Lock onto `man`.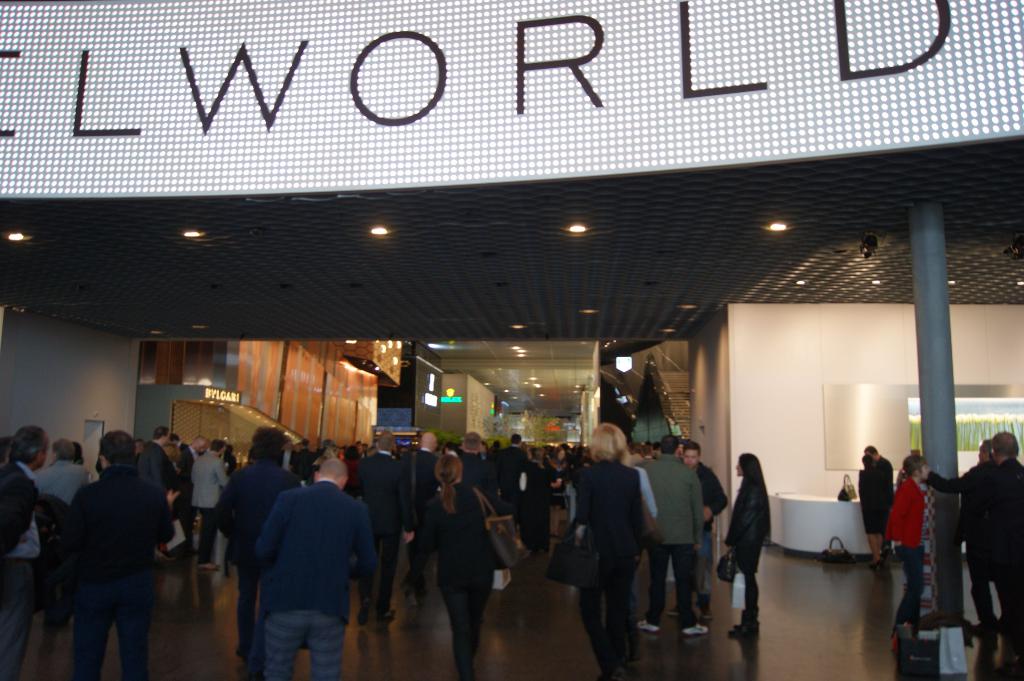
Locked: [927,442,996,632].
